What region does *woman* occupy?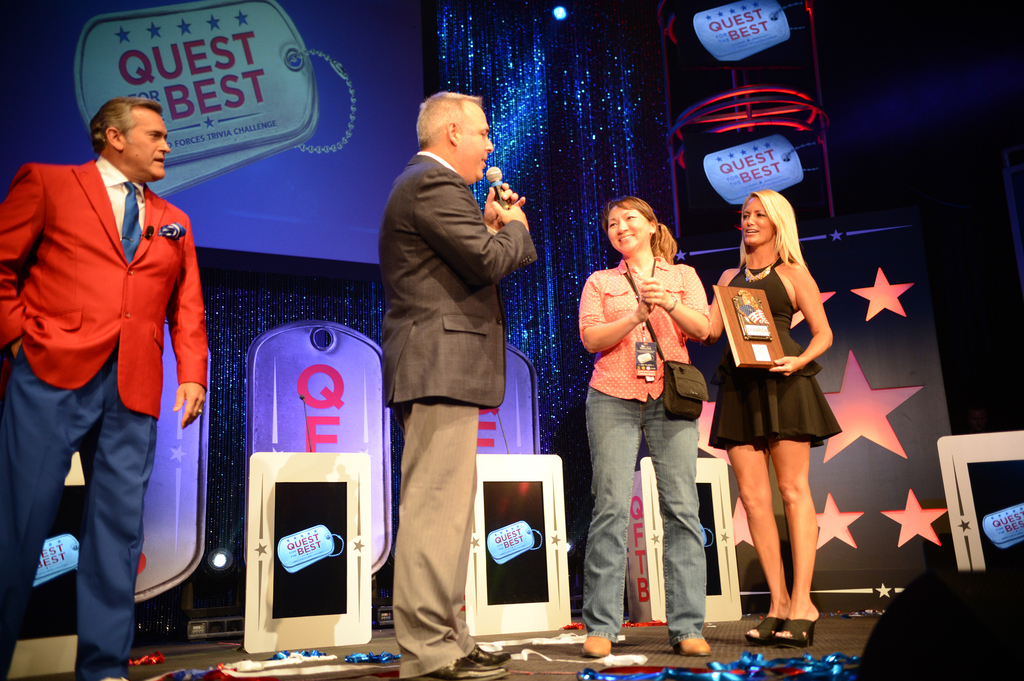
region(702, 191, 854, 639).
